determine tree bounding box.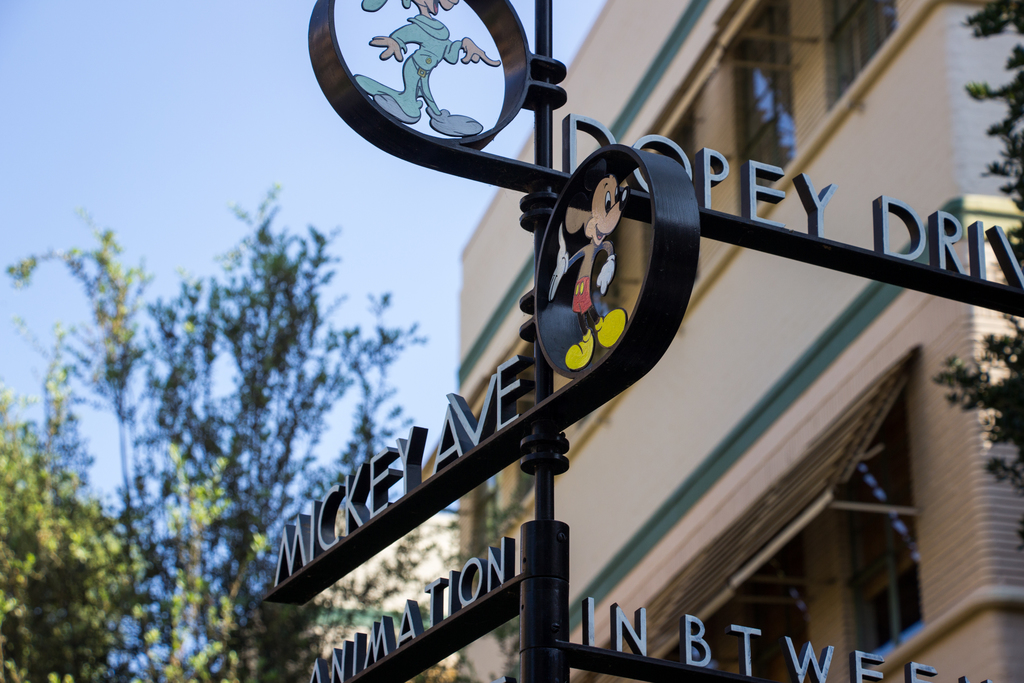
Determined: (x1=0, y1=402, x2=175, y2=682).
